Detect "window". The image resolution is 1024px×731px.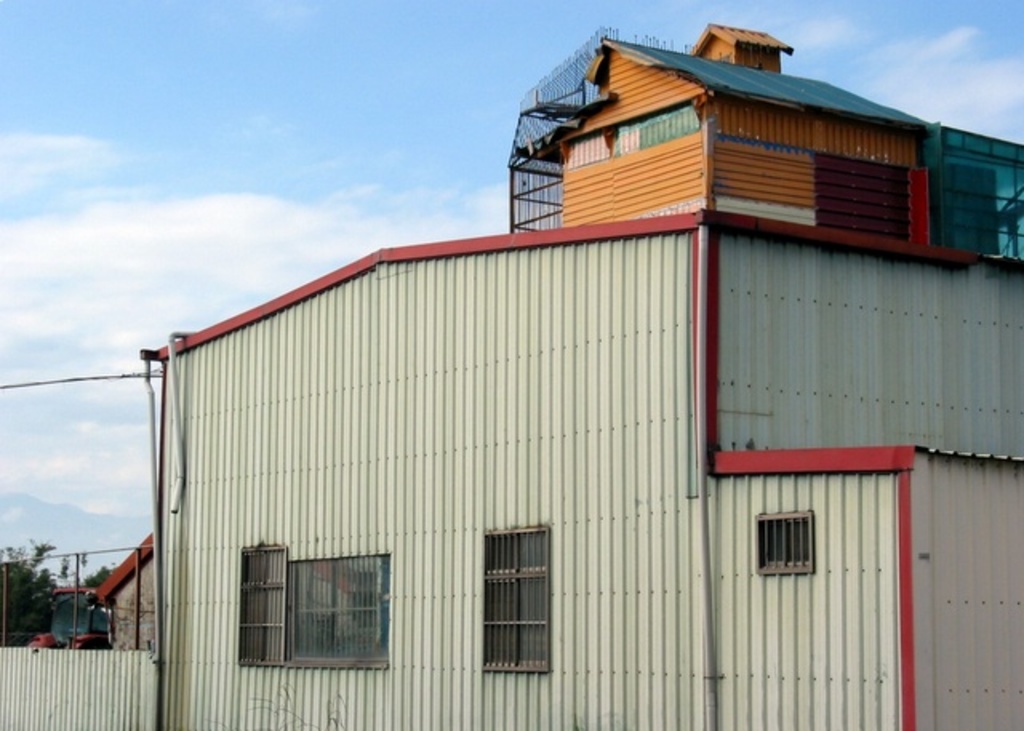
242 541 286 669.
